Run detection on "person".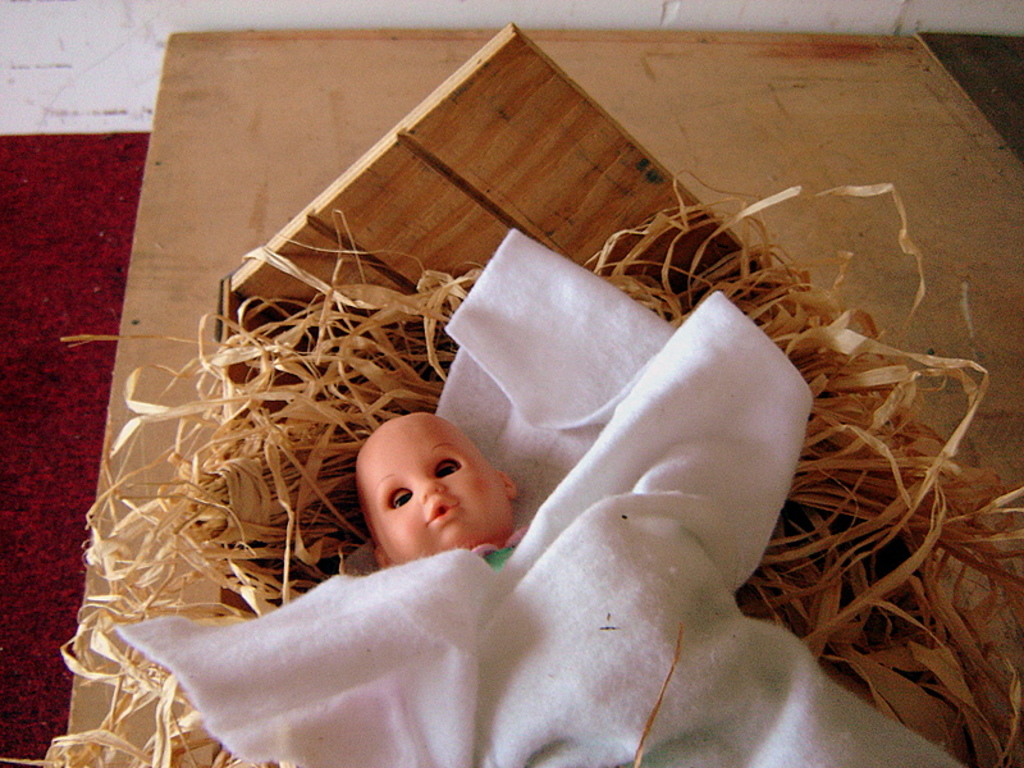
Result: box(367, 401, 520, 568).
